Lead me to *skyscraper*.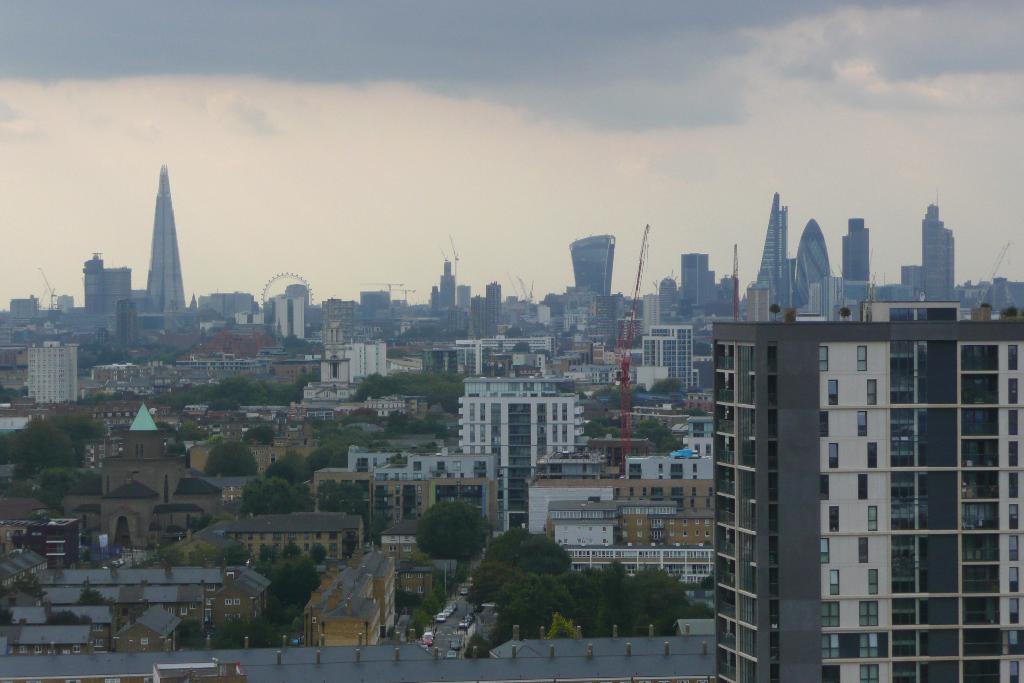
Lead to region(694, 211, 995, 670).
